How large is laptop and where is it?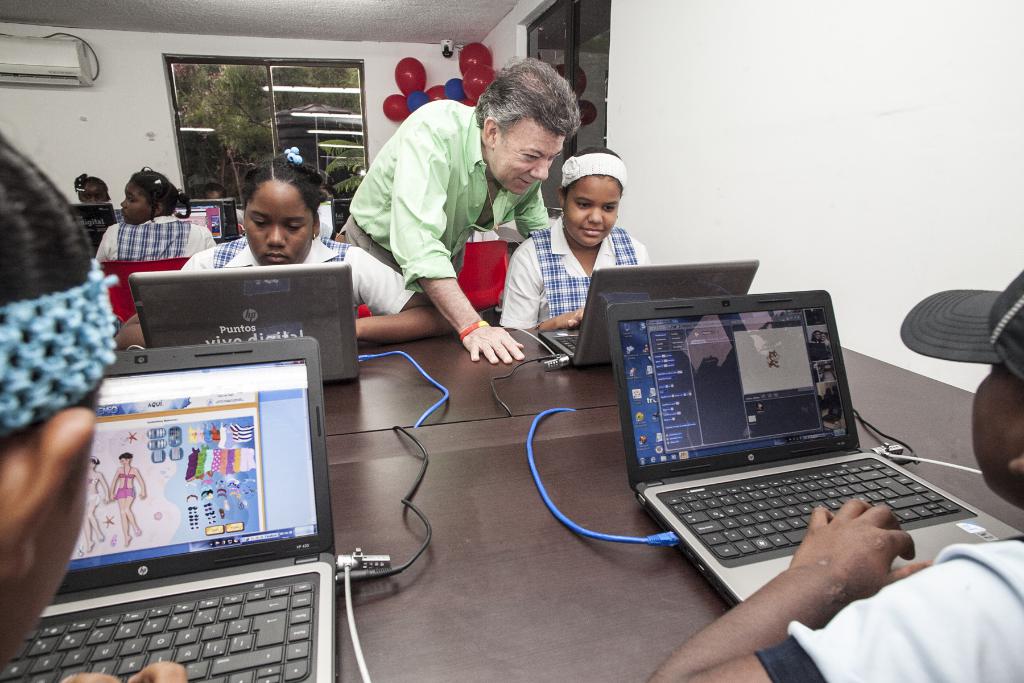
Bounding box: x1=127, y1=263, x2=362, y2=382.
